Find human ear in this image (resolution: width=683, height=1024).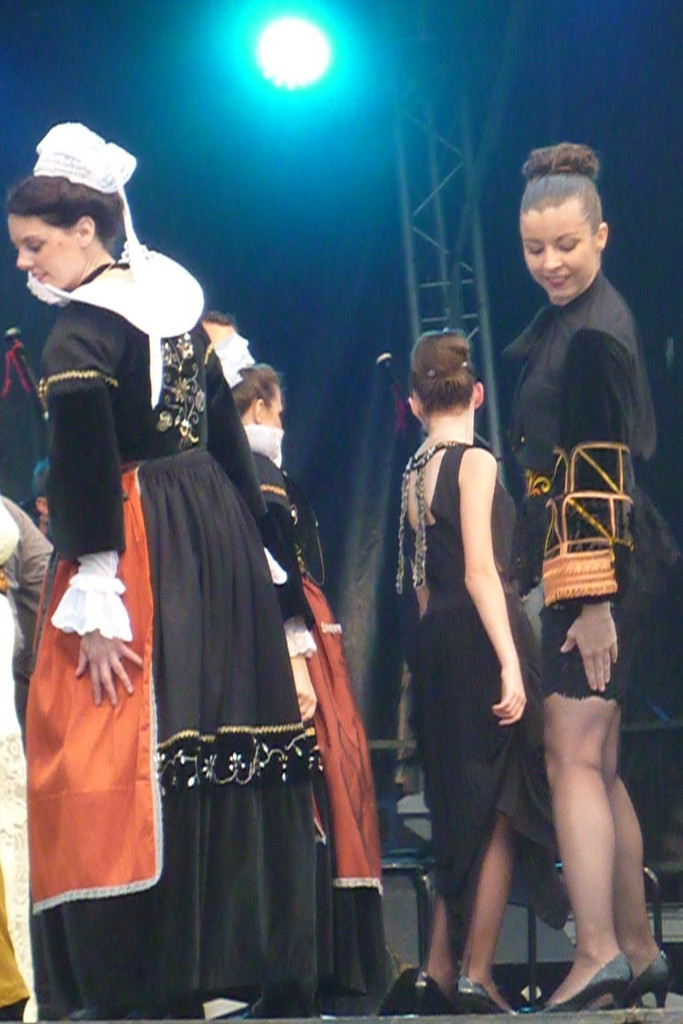
select_region(255, 397, 265, 420).
